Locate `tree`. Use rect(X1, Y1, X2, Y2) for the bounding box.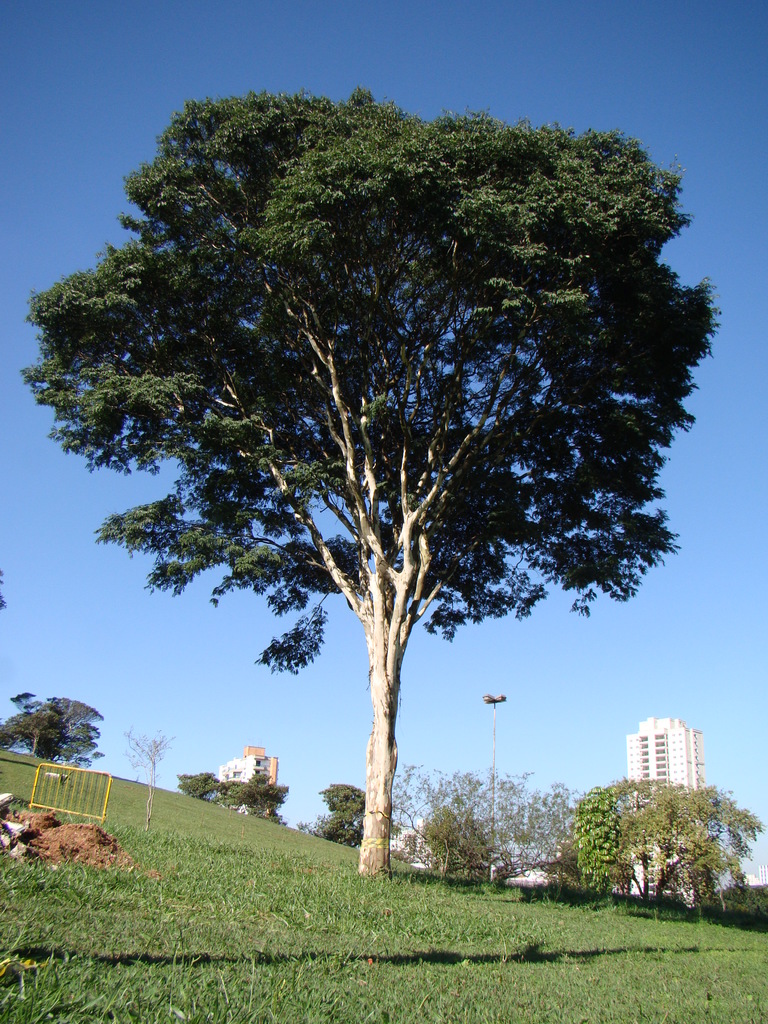
rect(224, 770, 285, 826).
